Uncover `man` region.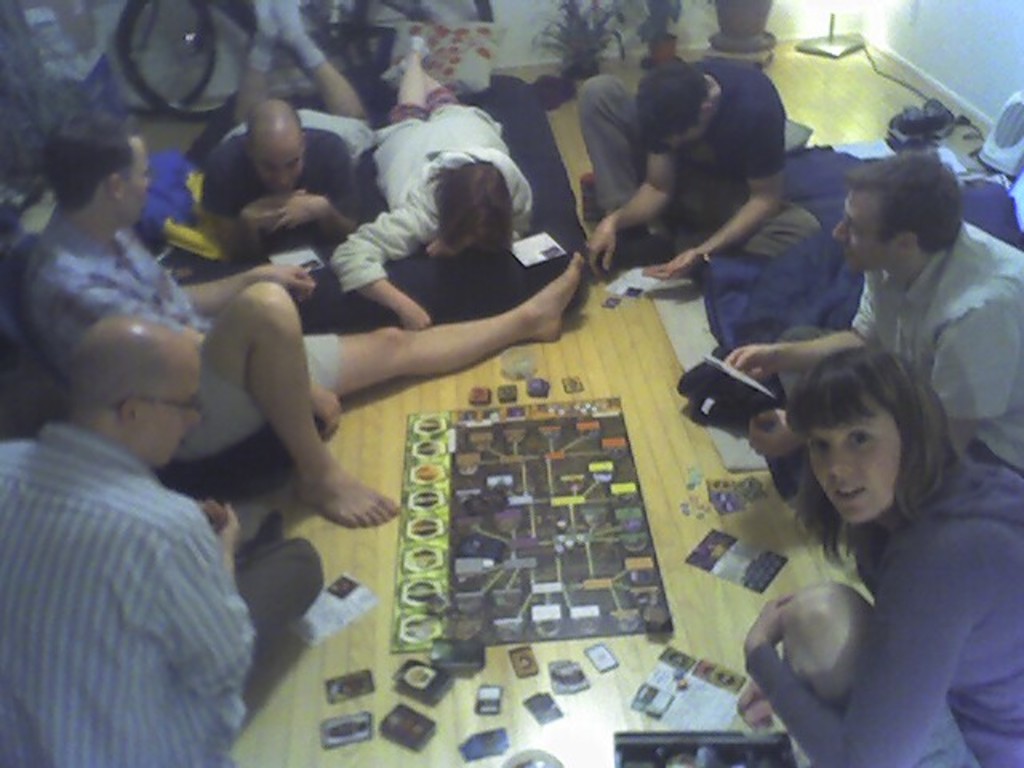
Uncovered: <bbox>581, 51, 829, 285</bbox>.
